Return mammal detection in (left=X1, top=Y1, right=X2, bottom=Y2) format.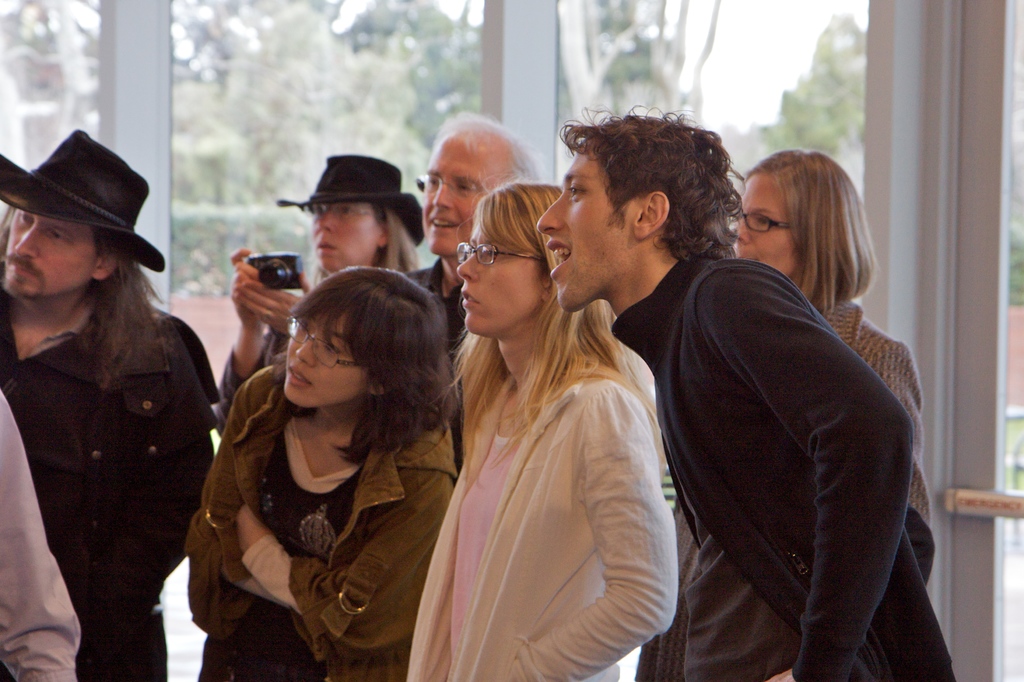
(left=0, top=393, right=80, bottom=681).
